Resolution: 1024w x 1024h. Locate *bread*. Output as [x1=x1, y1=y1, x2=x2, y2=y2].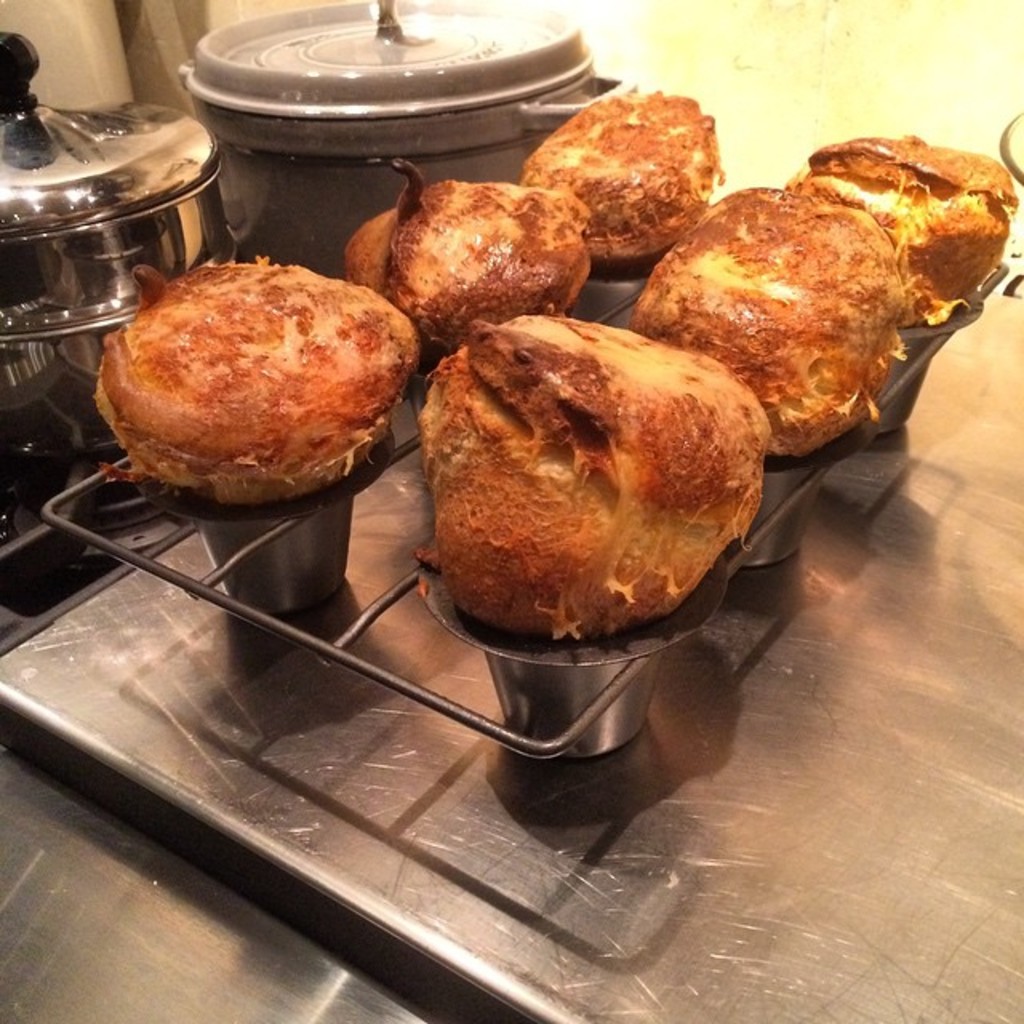
[x1=816, y1=128, x2=1022, y2=328].
